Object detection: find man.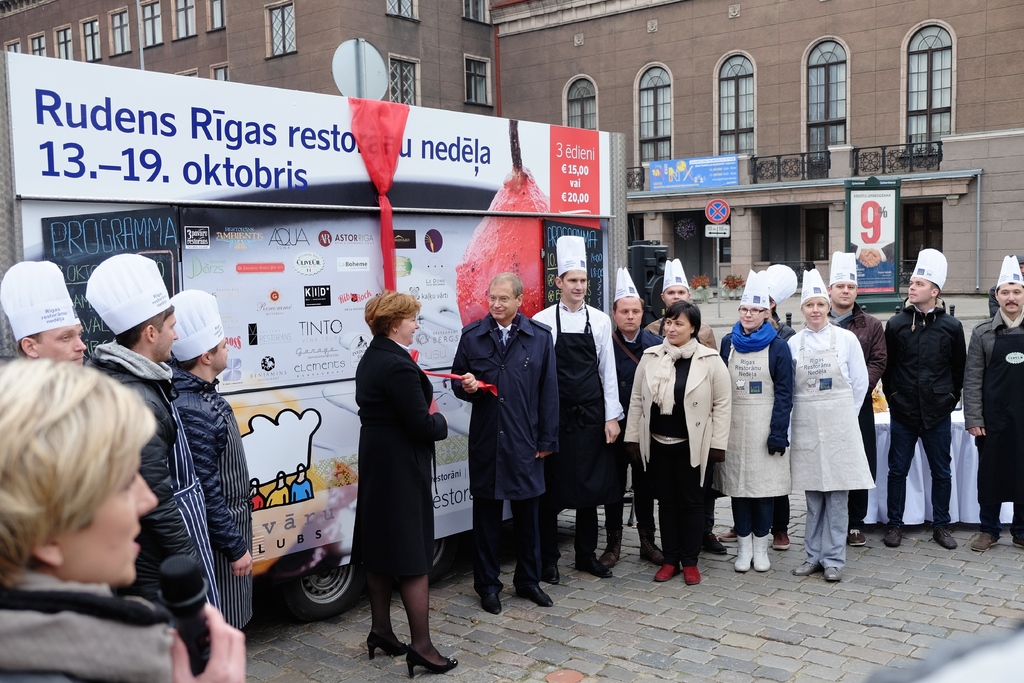
[left=92, top=254, right=231, bottom=633].
